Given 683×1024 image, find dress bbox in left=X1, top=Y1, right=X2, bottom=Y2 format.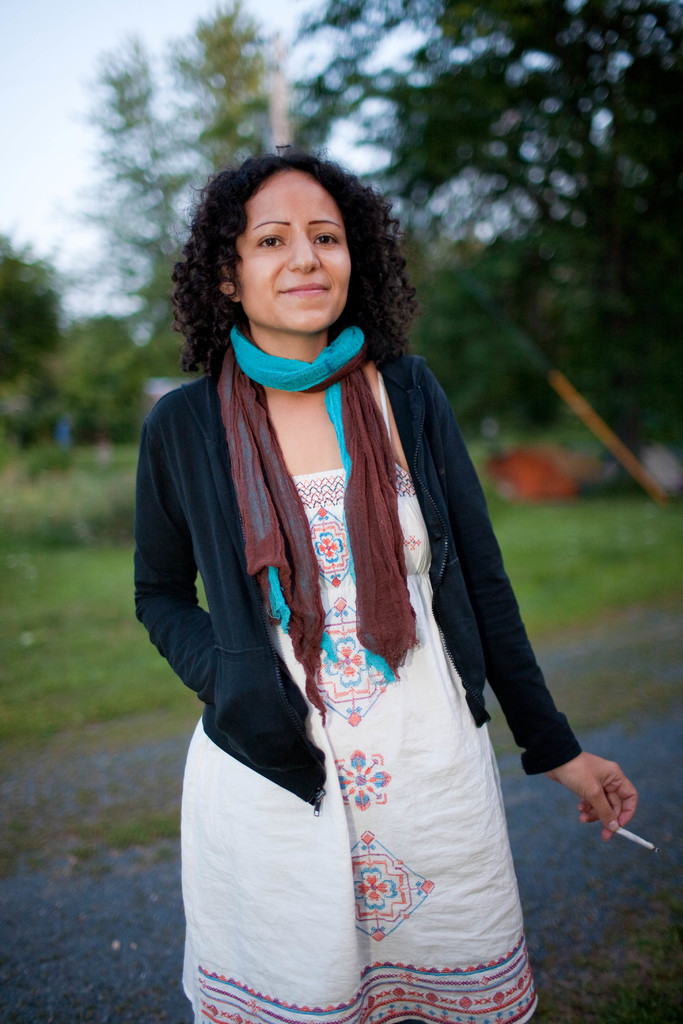
left=184, top=369, right=547, bottom=1023.
